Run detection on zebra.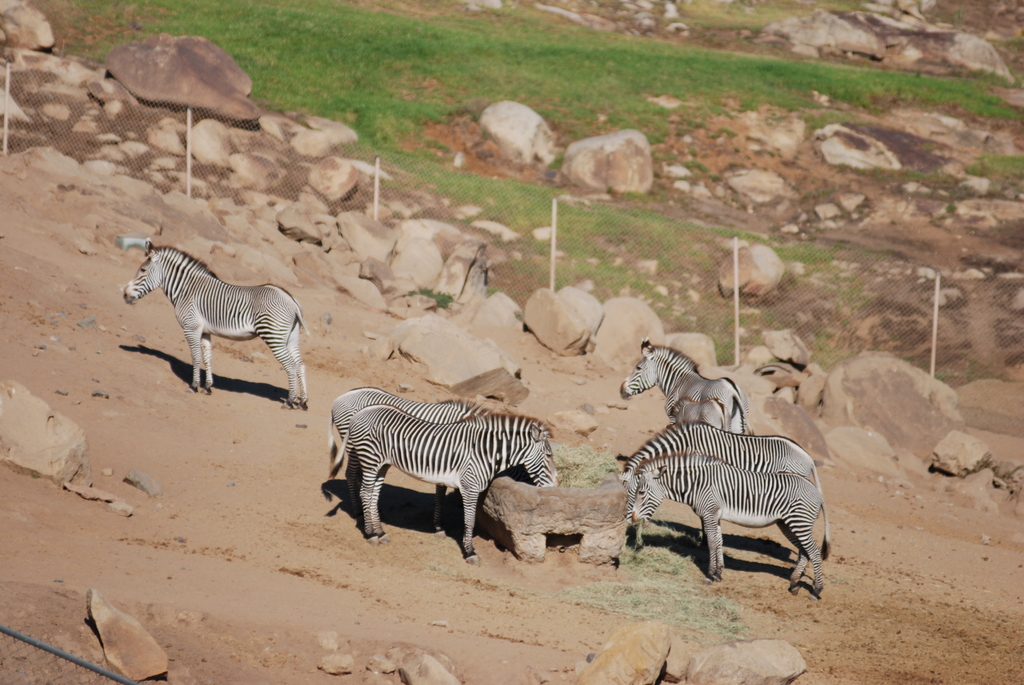
Result: select_region(118, 239, 315, 410).
